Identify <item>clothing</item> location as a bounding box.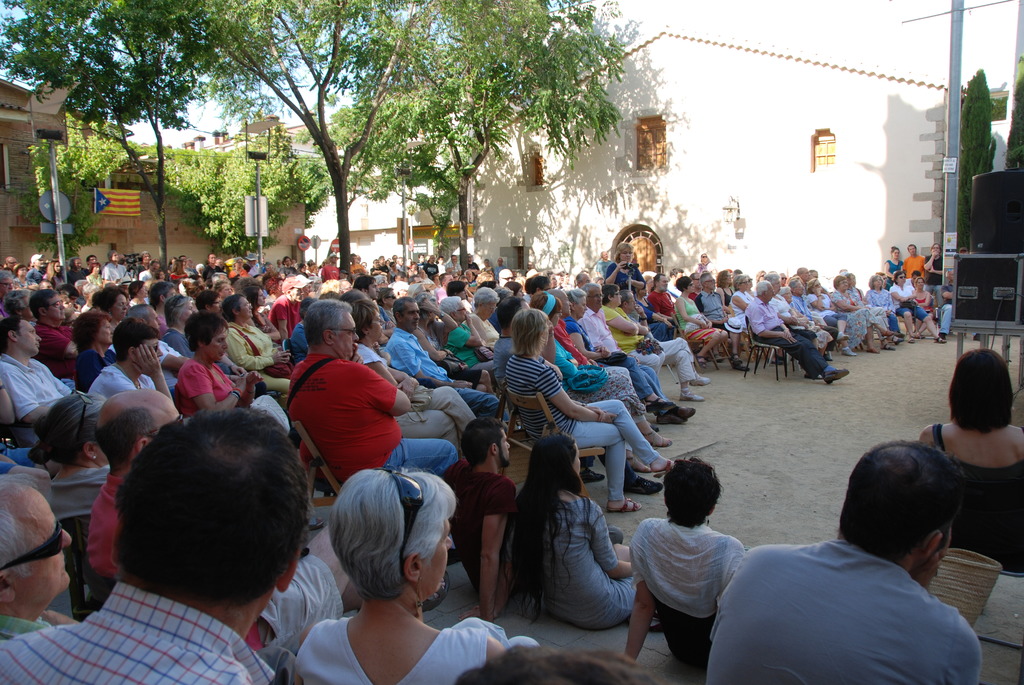
(left=577, top=308, right=668, bottom=414).
